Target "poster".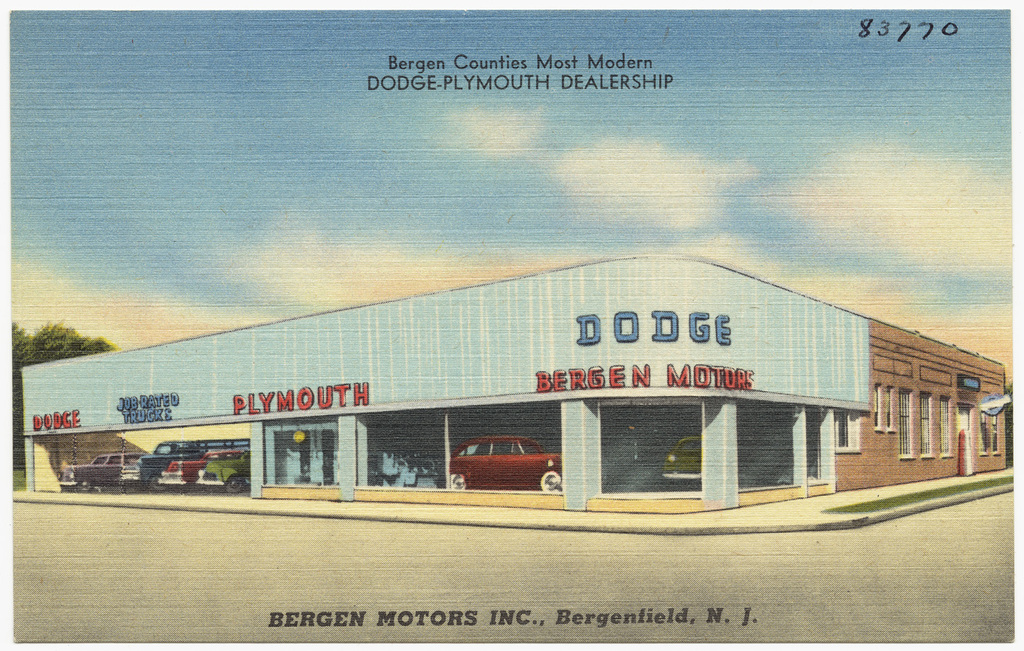
Target region: [x1=0, y1=0, x2=1023, y2=650].
